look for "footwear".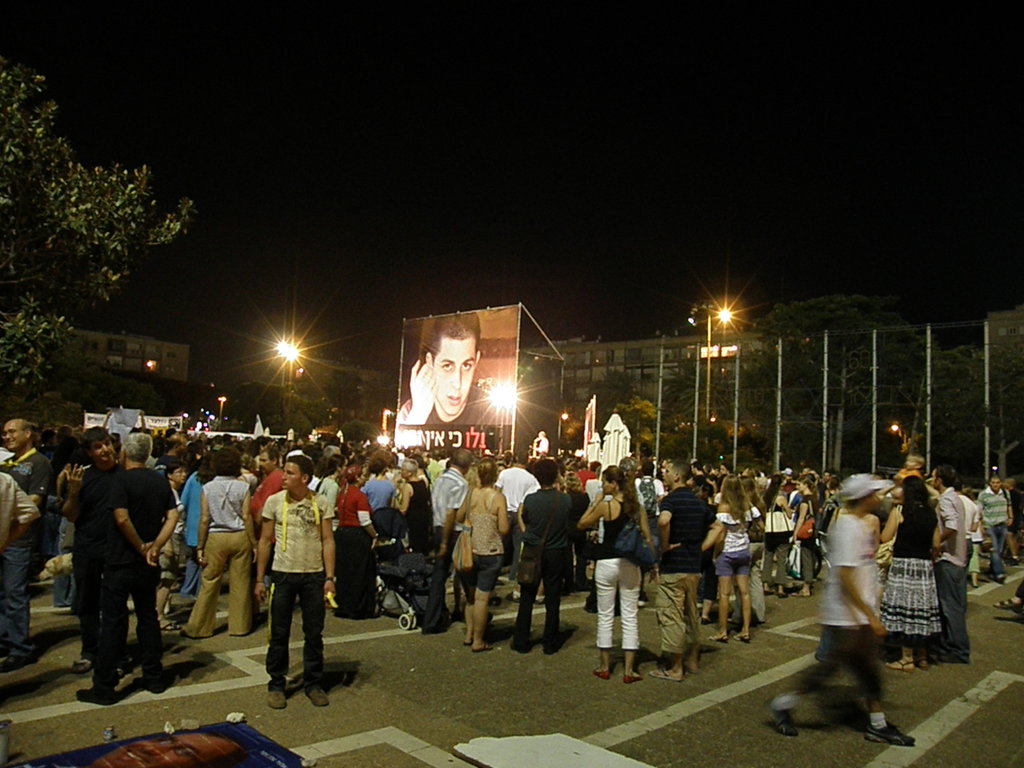
Found: region(769, 709, 803, 741).
